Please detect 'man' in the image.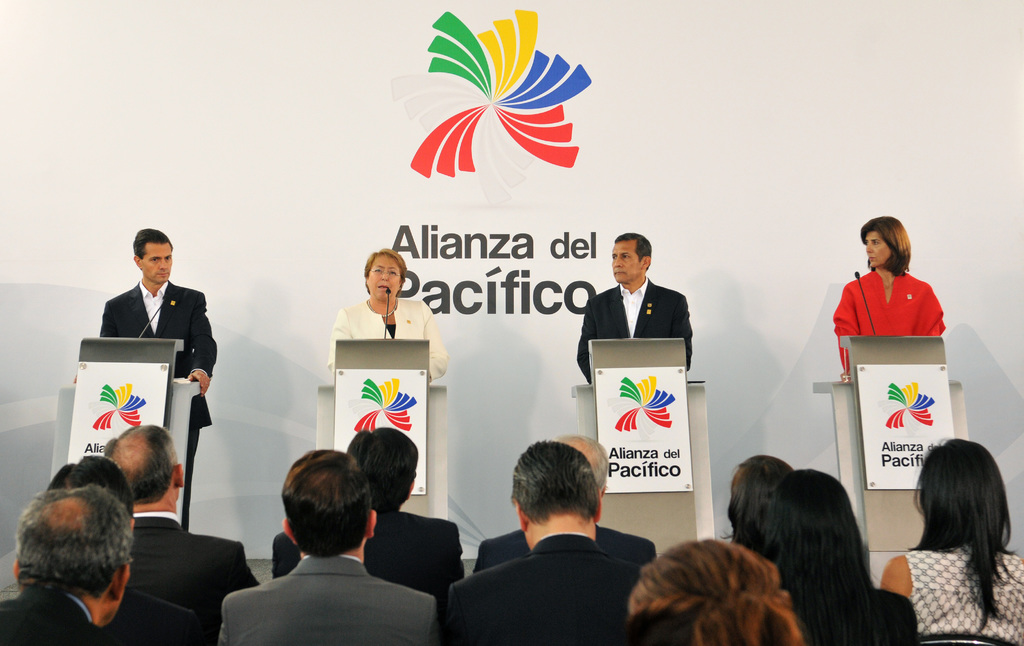
region(36, 454, 196, 641).
